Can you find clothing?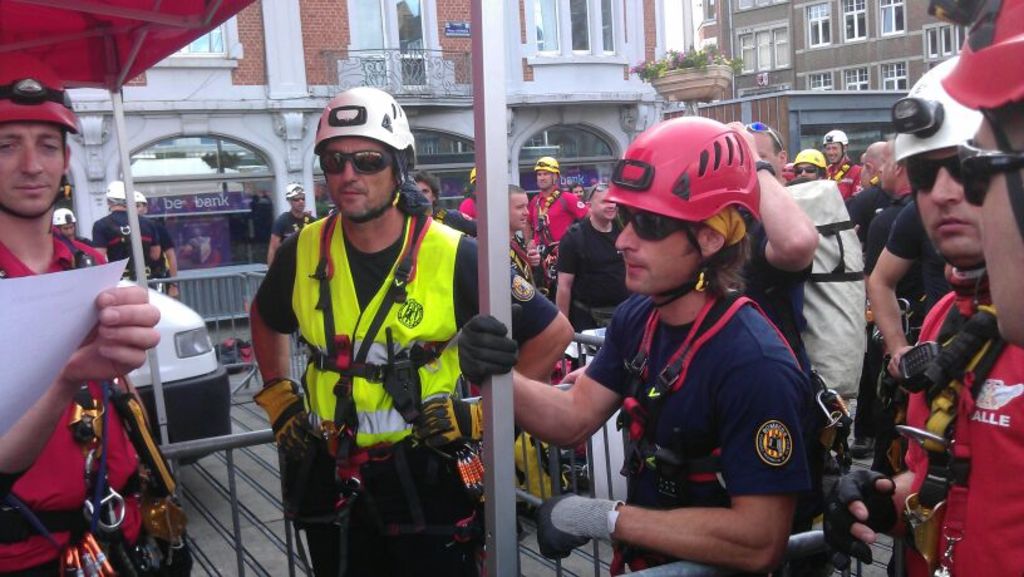
Yes, bounding box: (900, 258, 1023, 576).
